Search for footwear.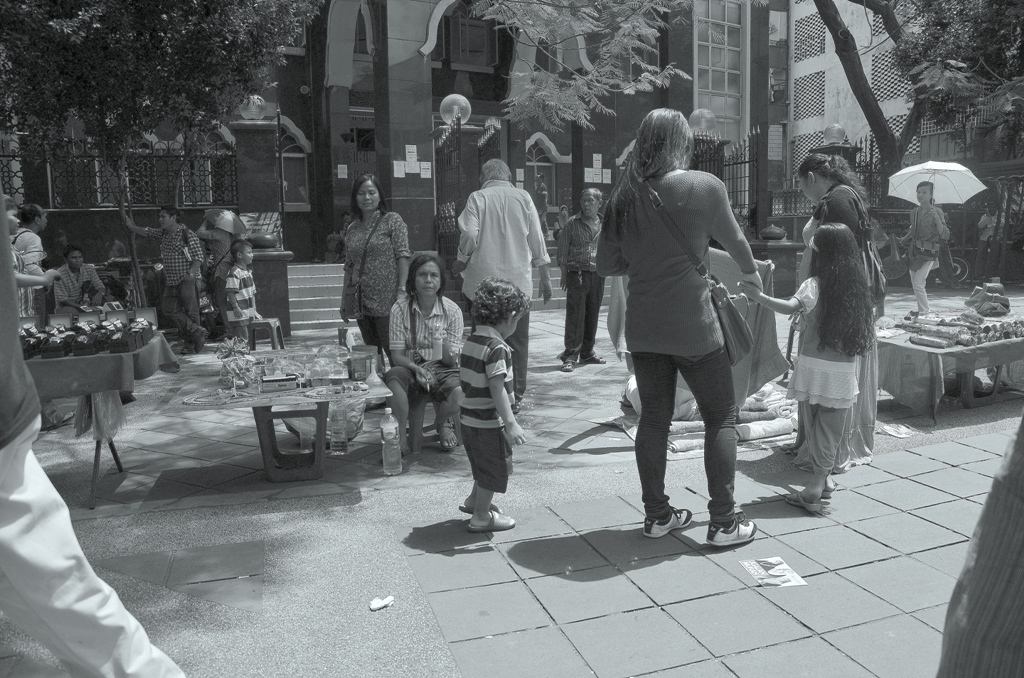
Found at x1=786, y1=482, x2=825, y2=513.
